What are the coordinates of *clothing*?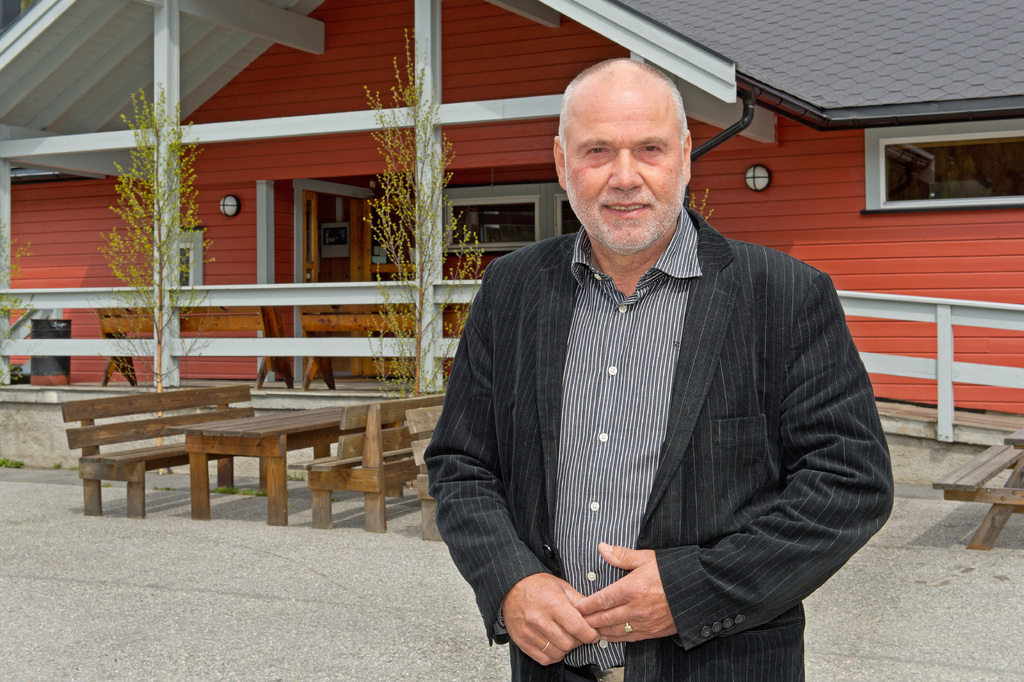
Rect(469, 191, 880, 674).
